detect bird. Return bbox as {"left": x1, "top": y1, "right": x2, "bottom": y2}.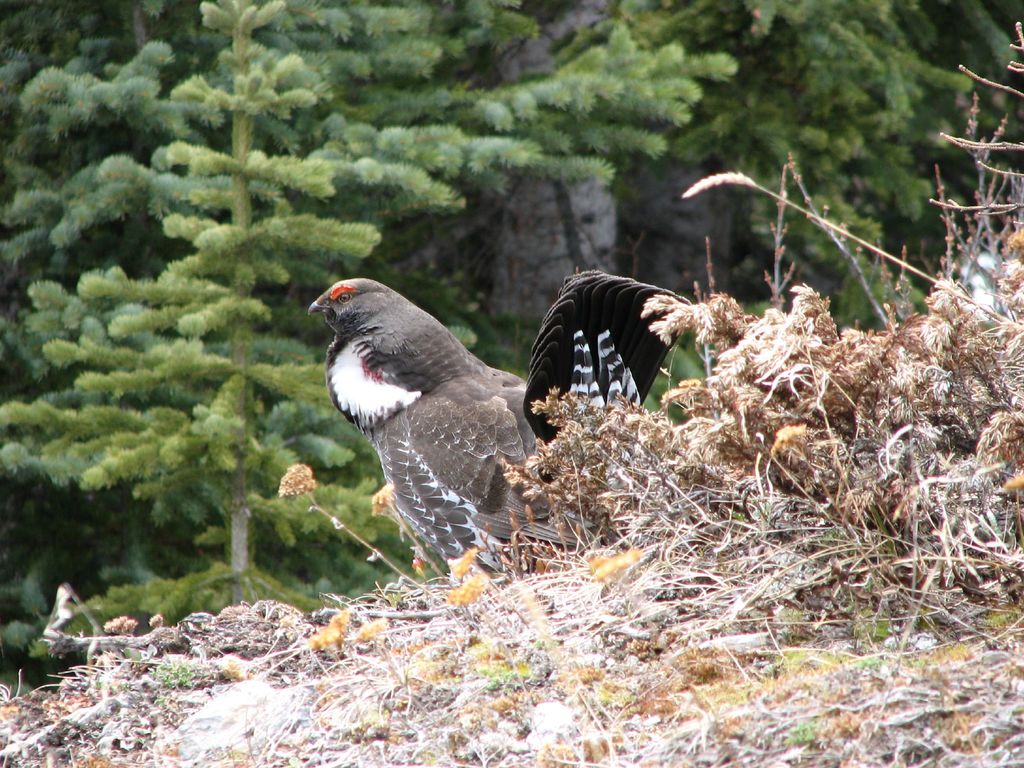
{"left": 324, "top": 260, "right": 620, "bottom": 593}.
